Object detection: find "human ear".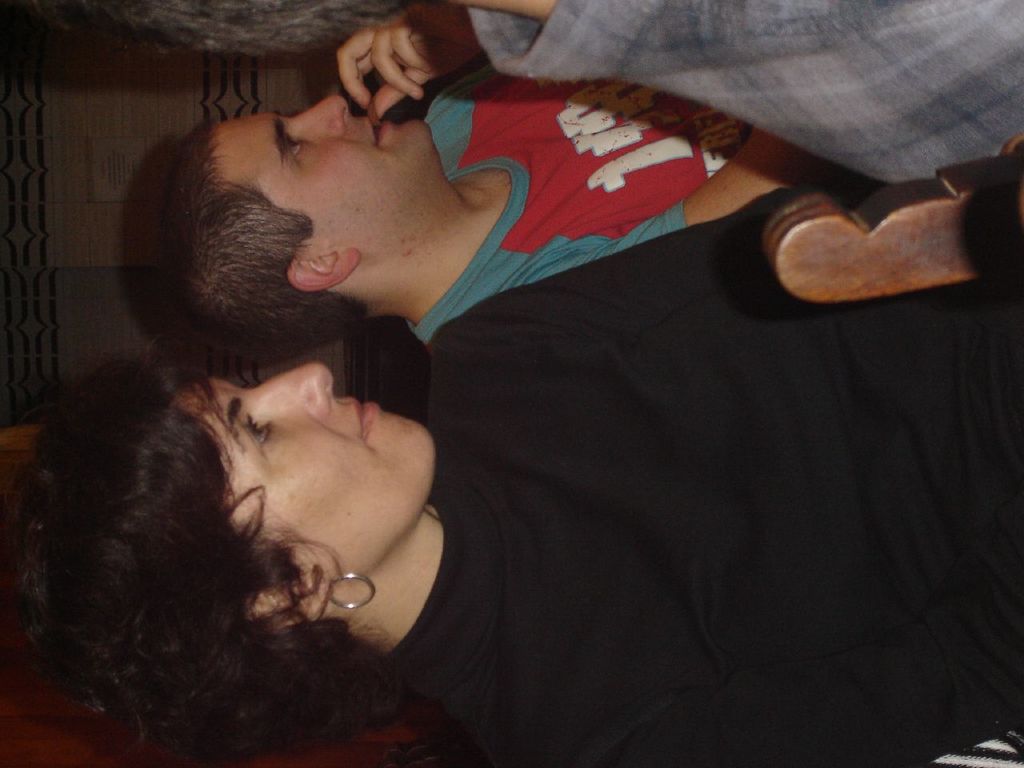
{"x1": 242, "y1": 572, "x2": 328, "y2": 626}.
